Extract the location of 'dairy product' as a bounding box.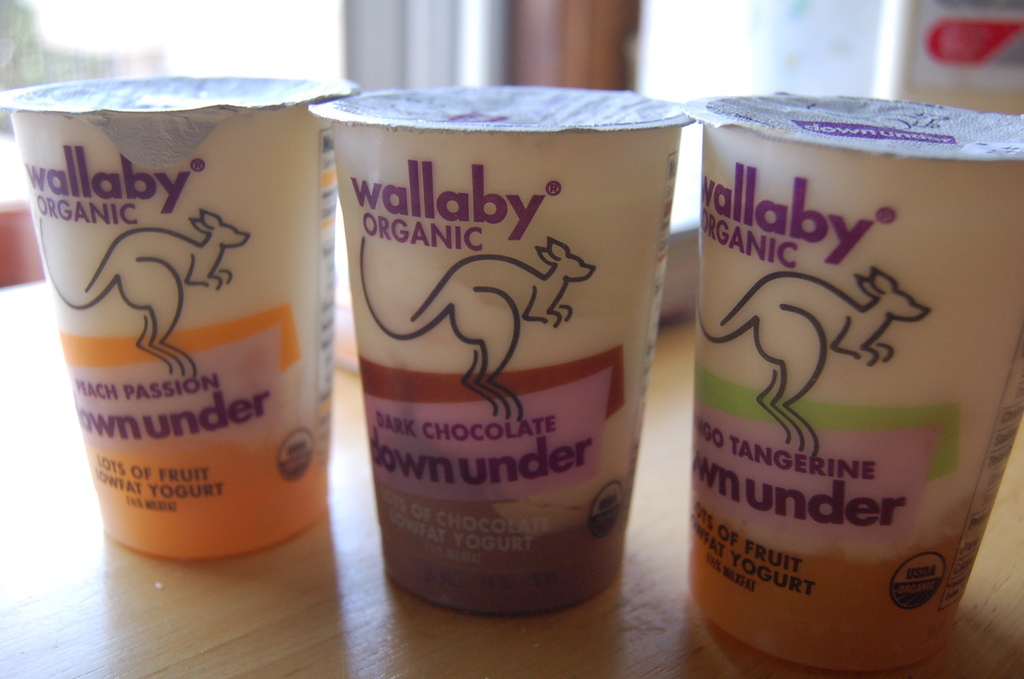
bbox(8, 52, 328, 539).
